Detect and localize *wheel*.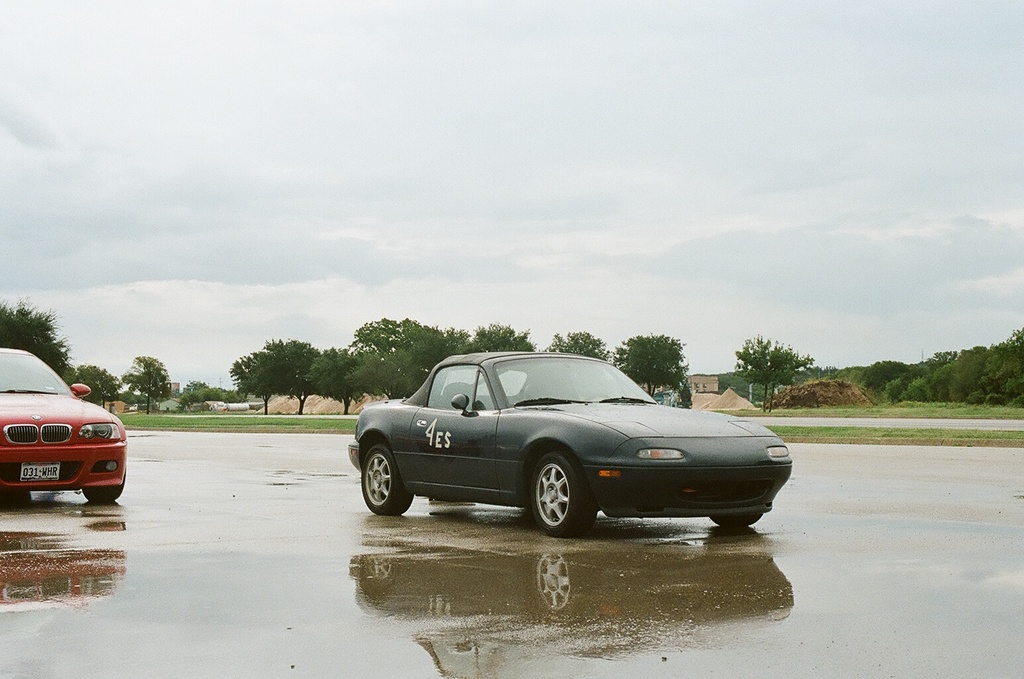
Localized at (left=83, top=471, right=123, bottom=503).
